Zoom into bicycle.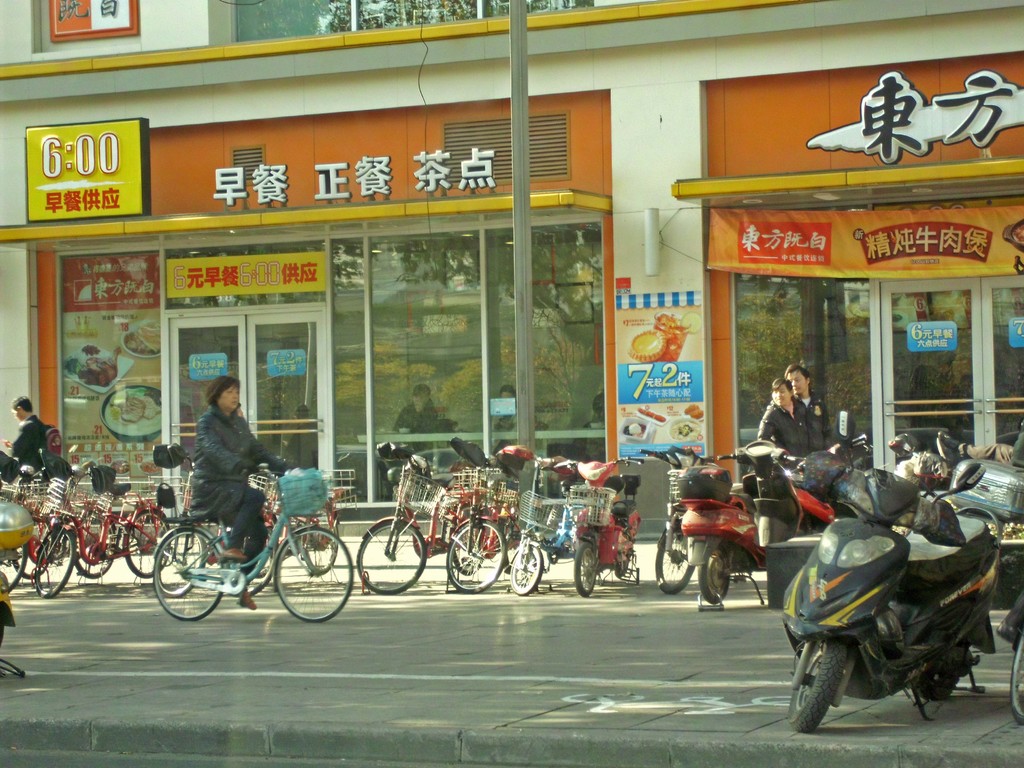
Zoom target: pyautogui.locateOnScreen(29, 479, 174, 600).
